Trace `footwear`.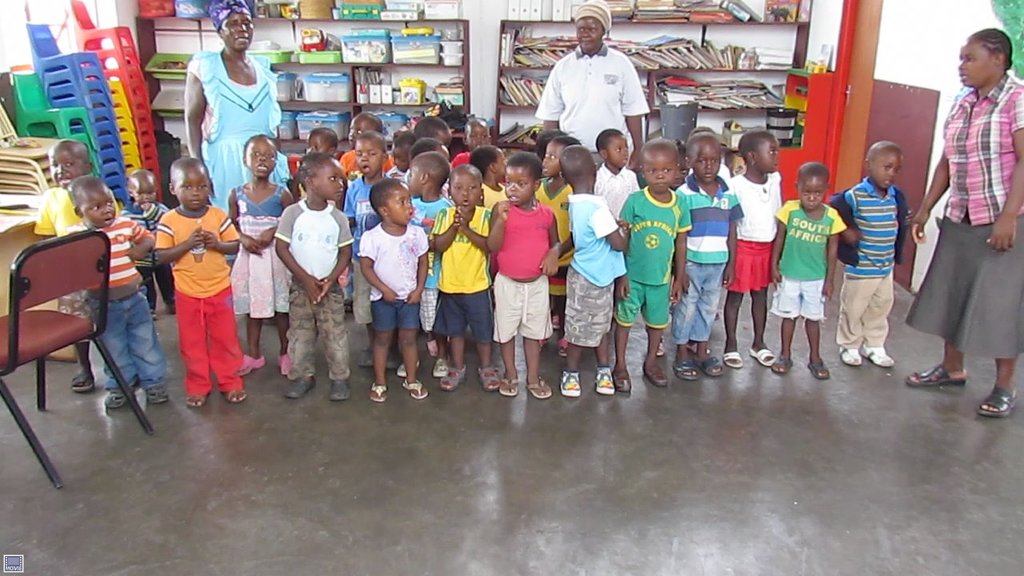
Traced to {"x1": 724, "y1": 350, "x2": 742, "y2": 366}.
